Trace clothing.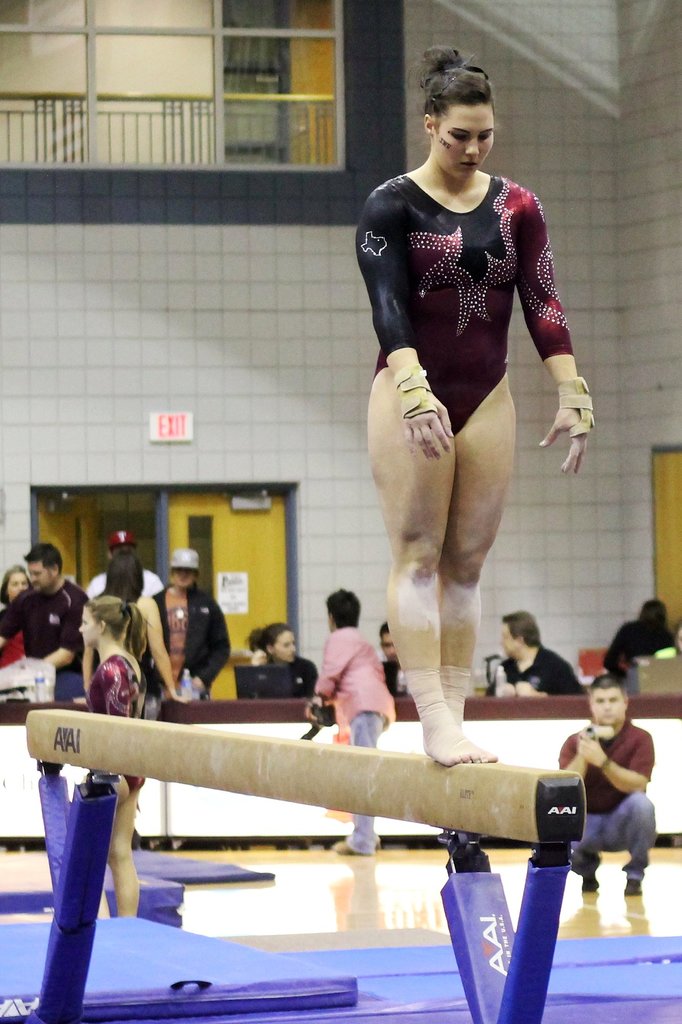
Traced to (0, 603, 20, 671).
